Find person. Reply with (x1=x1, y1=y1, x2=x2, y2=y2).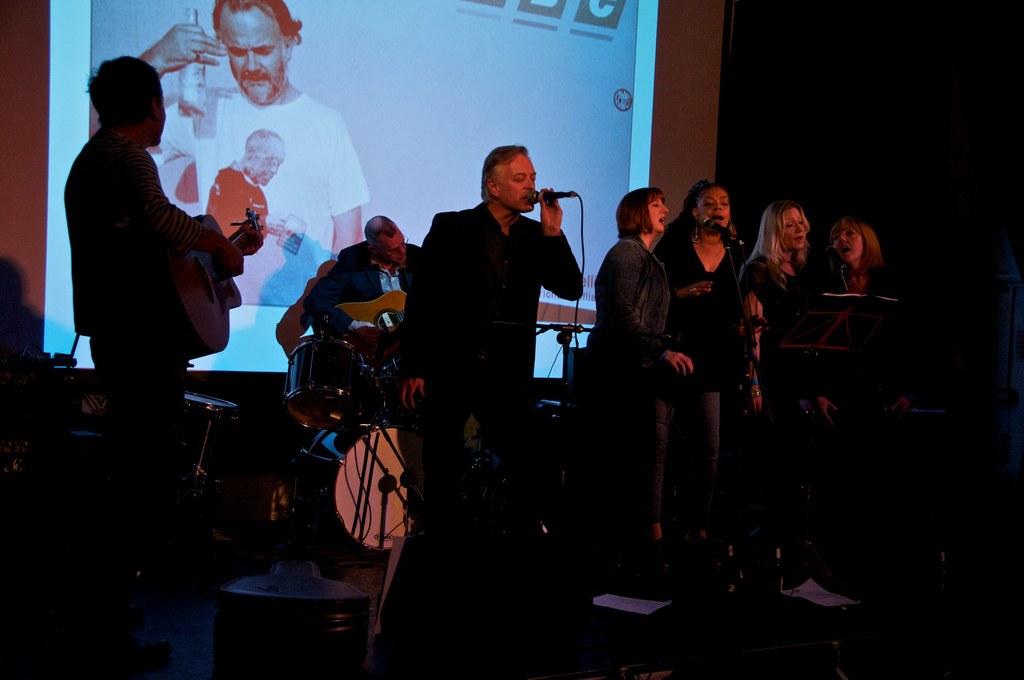
(x1=735, y1=198, x2=846, y2=581).
